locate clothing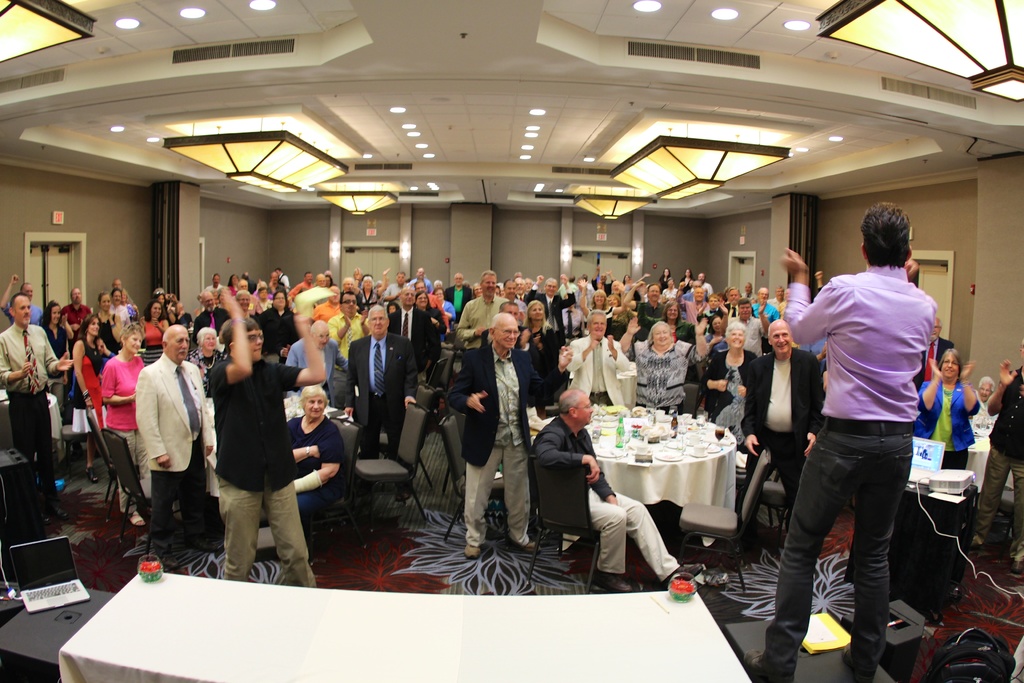
x1=975, y1=370, x2=1023, y2=568
